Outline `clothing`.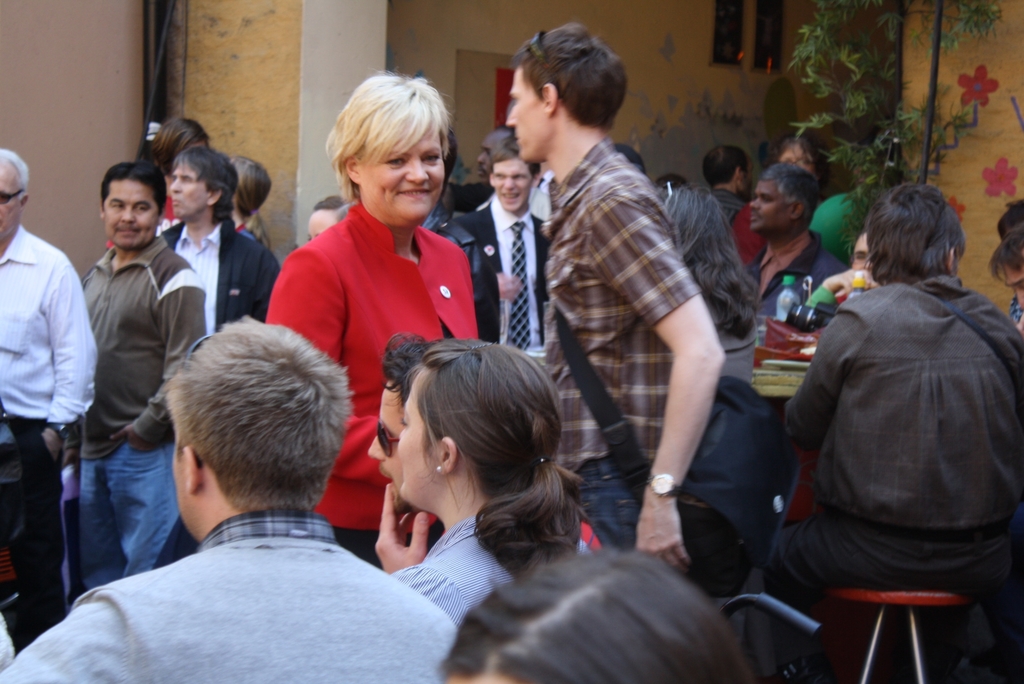
Outline: (768, 273, 1021, 664).
